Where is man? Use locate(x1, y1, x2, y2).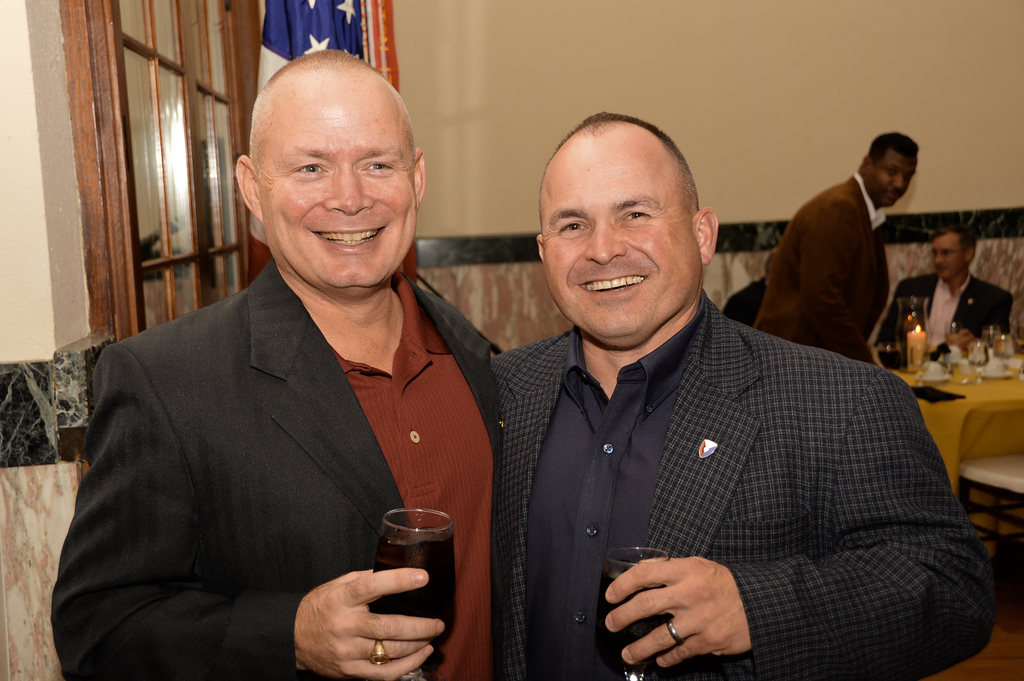
locate(872, 225, 1015, 351).
